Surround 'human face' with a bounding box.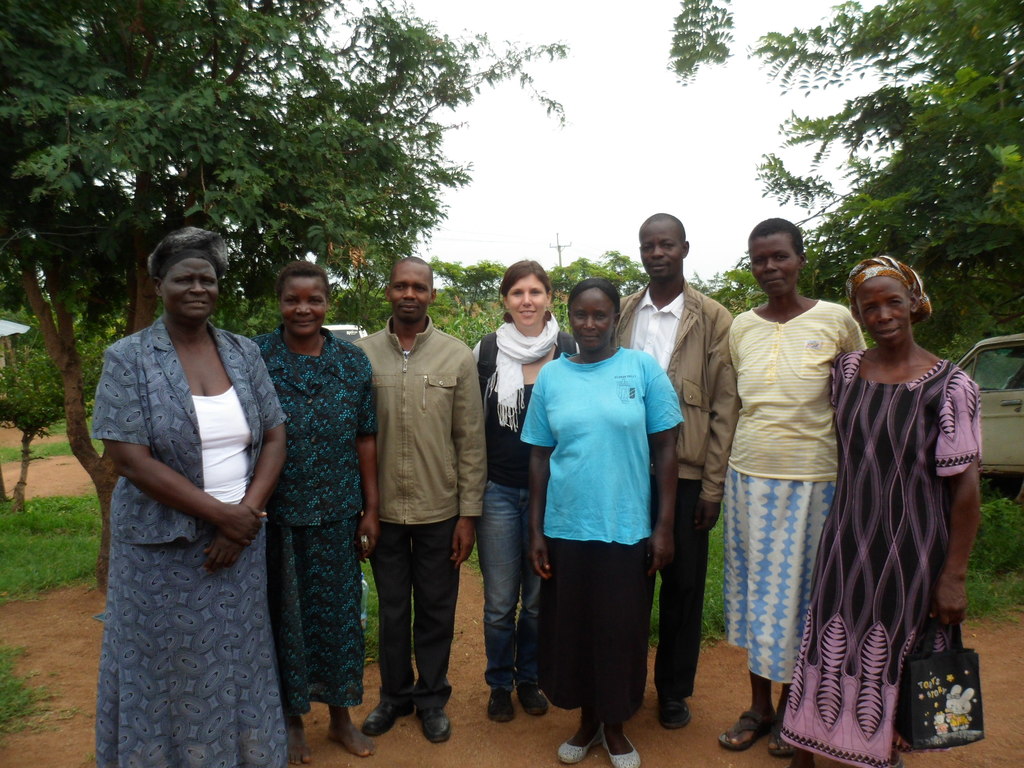
158, 255, 220, 318.
